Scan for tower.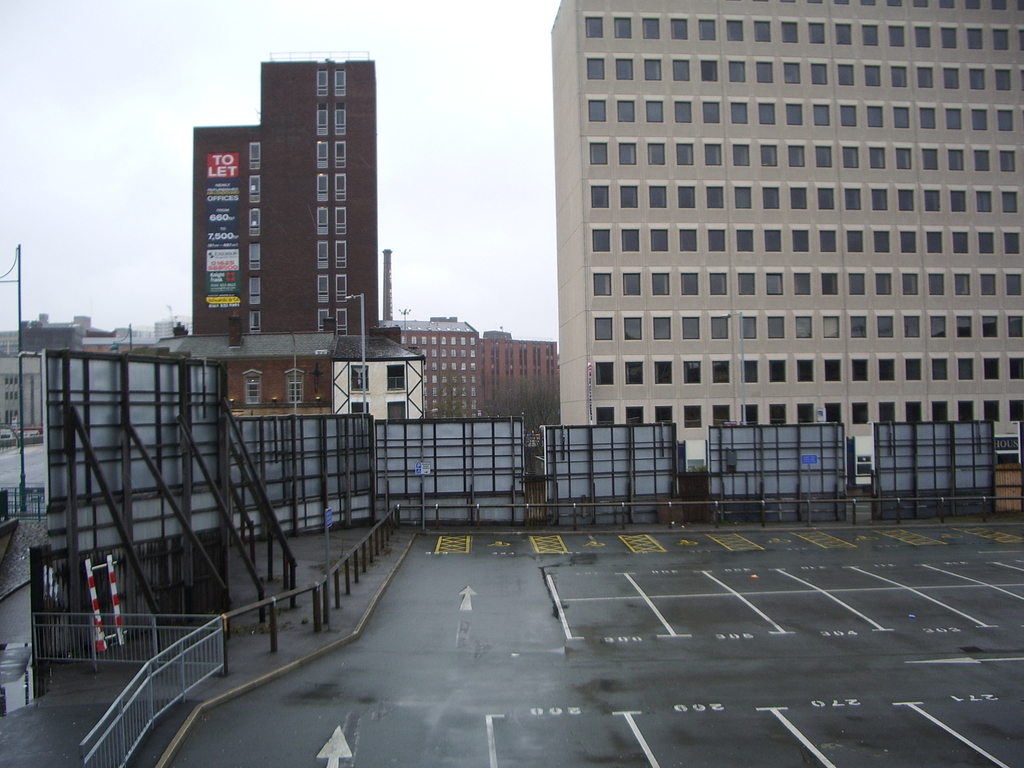
Scan result: 189/50/380/339.
